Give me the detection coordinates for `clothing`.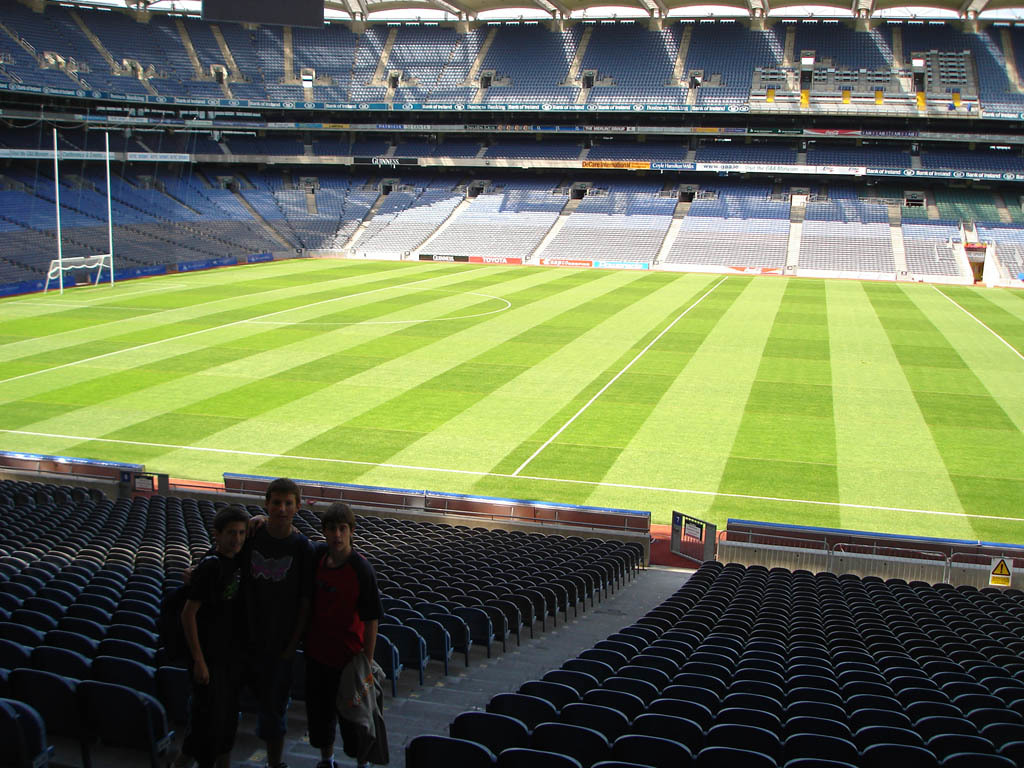
<box>169,552,237,767</box>.
